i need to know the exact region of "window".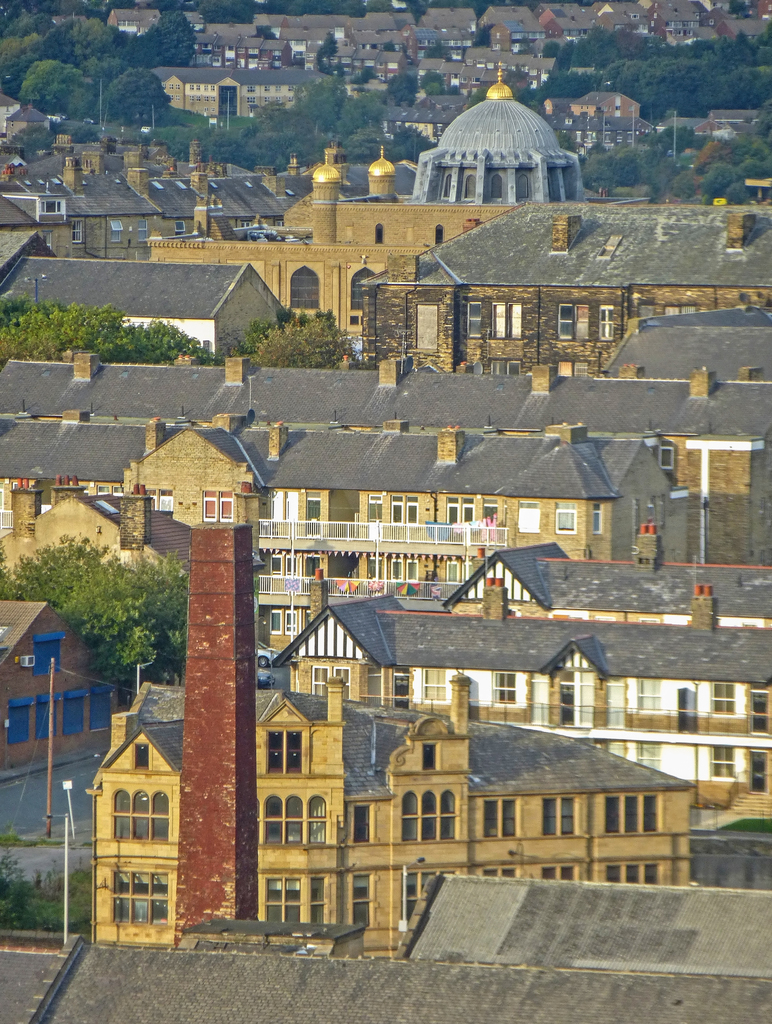
Region: (left=634, top=674, right=662, bottom=712).
